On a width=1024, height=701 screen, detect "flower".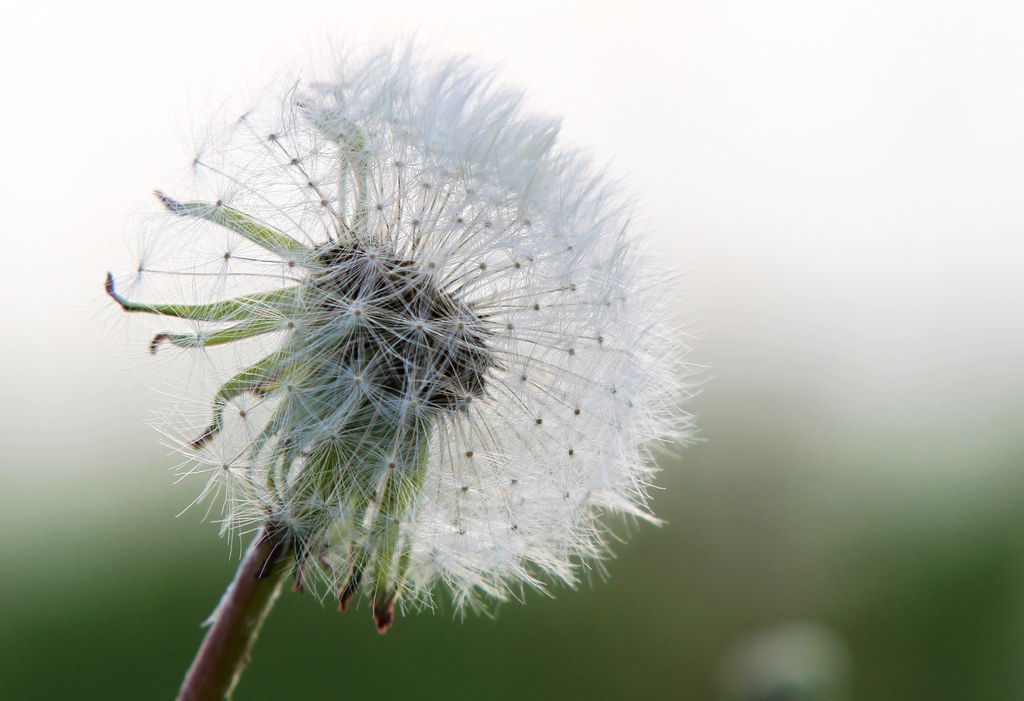
(115, 45, 712, 632).
